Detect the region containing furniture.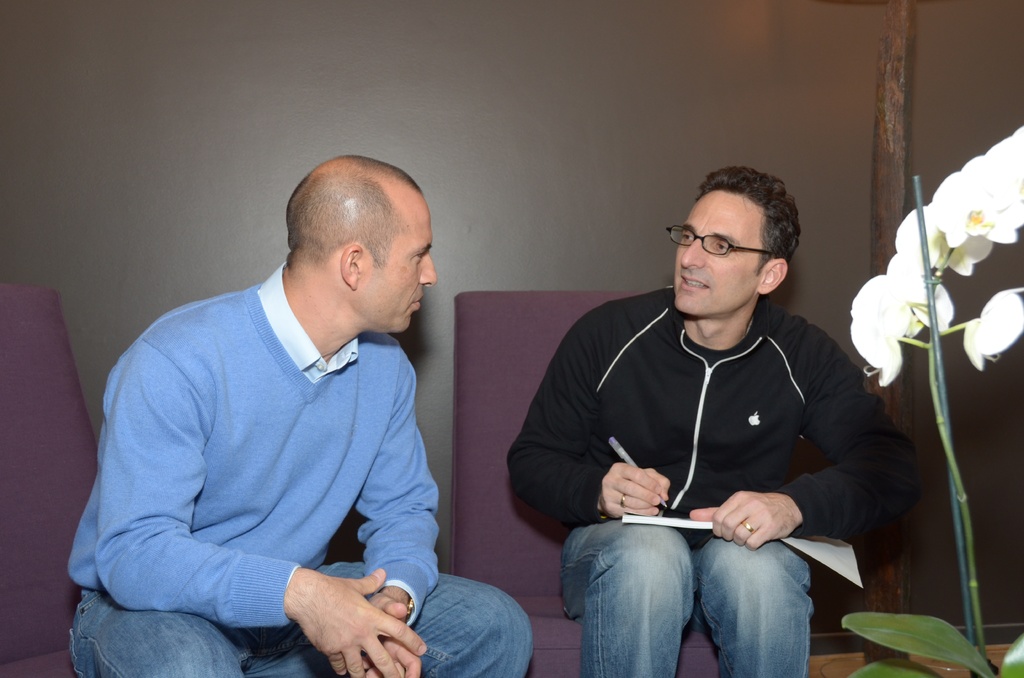
(445, 291, 723, 677).
